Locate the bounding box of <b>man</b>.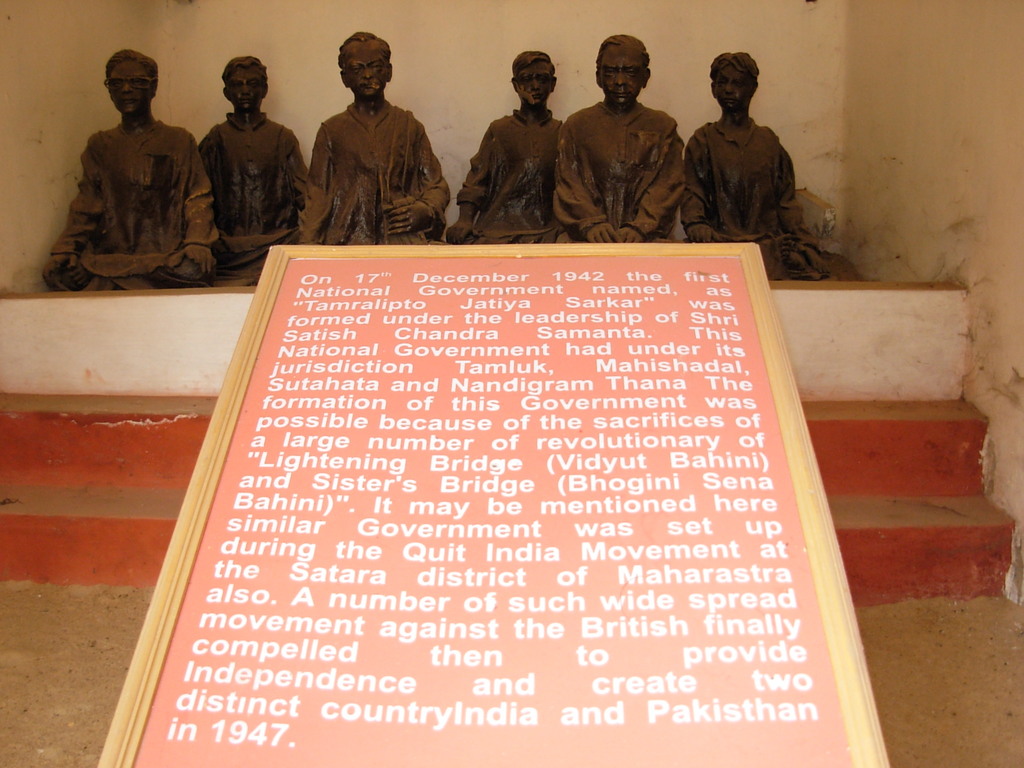
Bounding box: x1=686 y1=52 x2=831 y2=281.
